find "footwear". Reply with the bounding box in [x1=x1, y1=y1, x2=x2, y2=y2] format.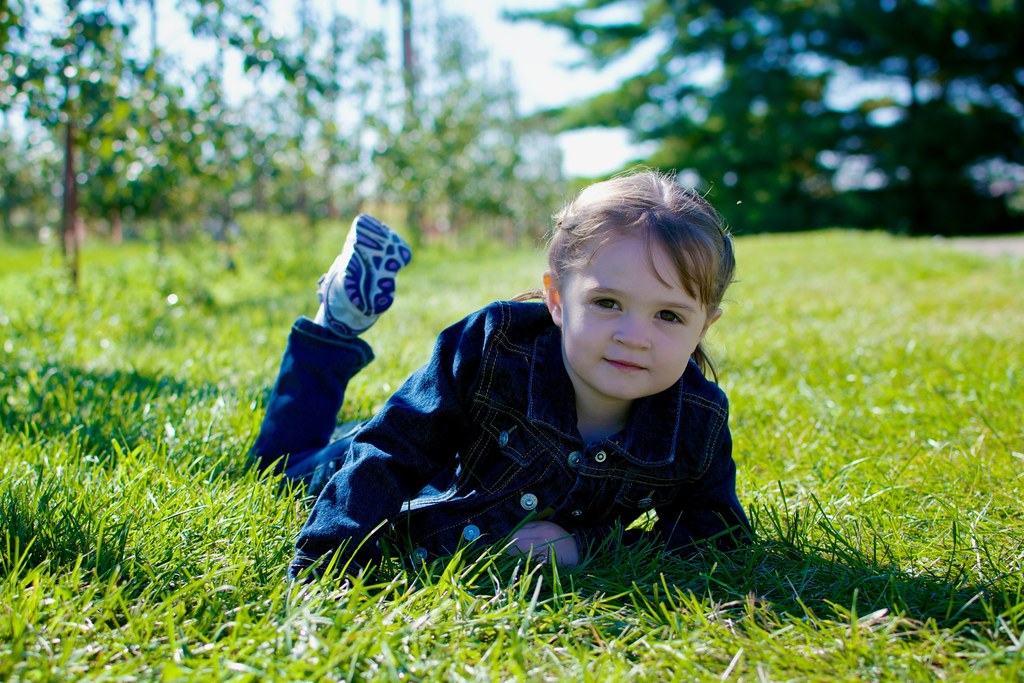
[x1=311, y1=219, x2=411, y2=354].
